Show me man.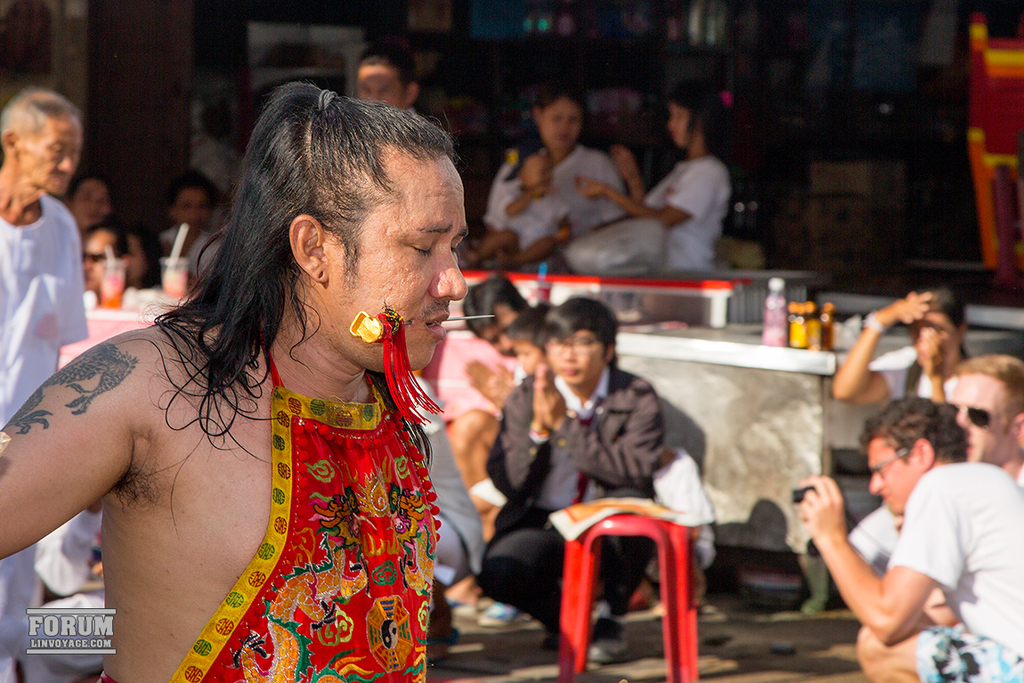
man is here: (x1=946, y1=354, x2=1023, y2=481).
